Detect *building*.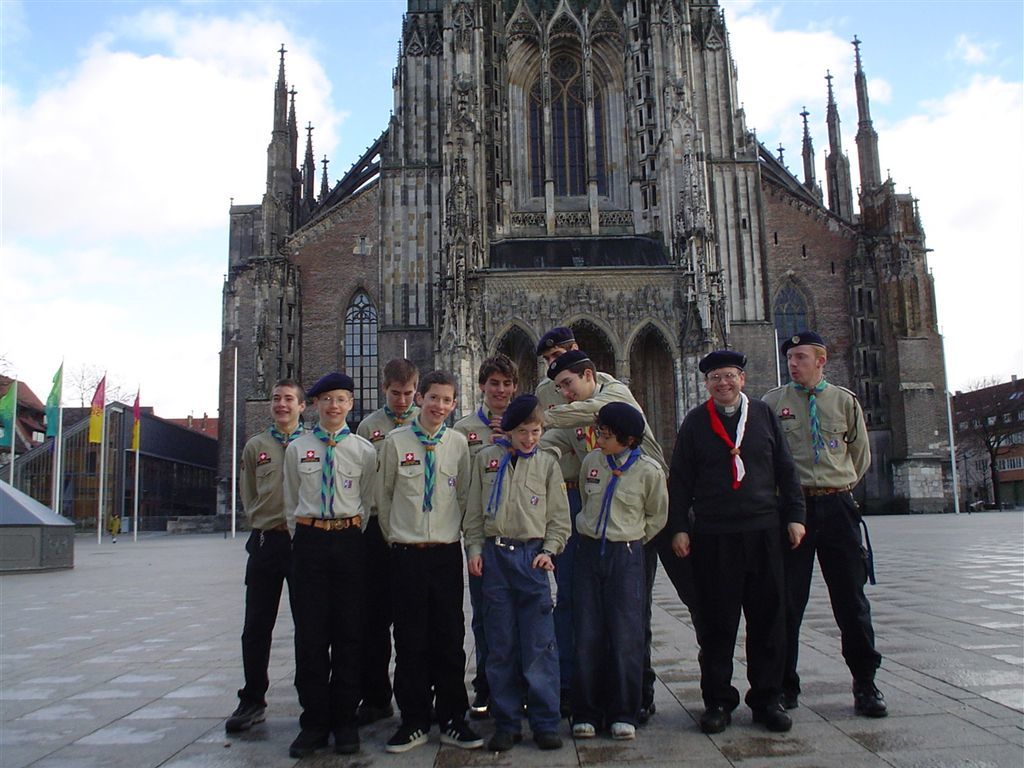
Detected at [170,416,220,439].
